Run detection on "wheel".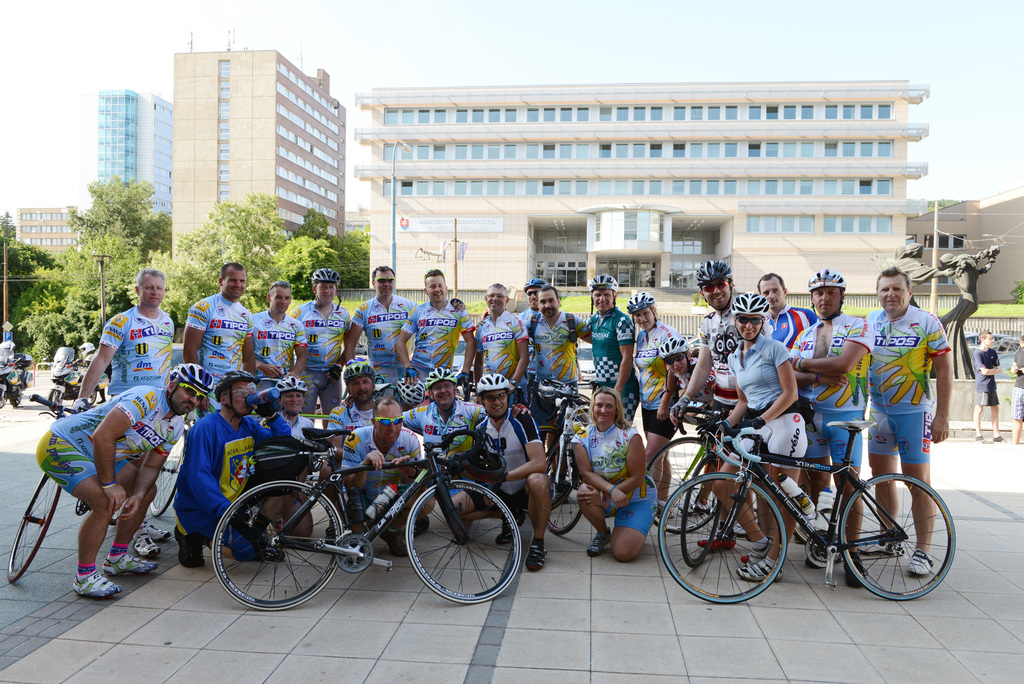
Result: BBox(0, 388, 6, 408).
